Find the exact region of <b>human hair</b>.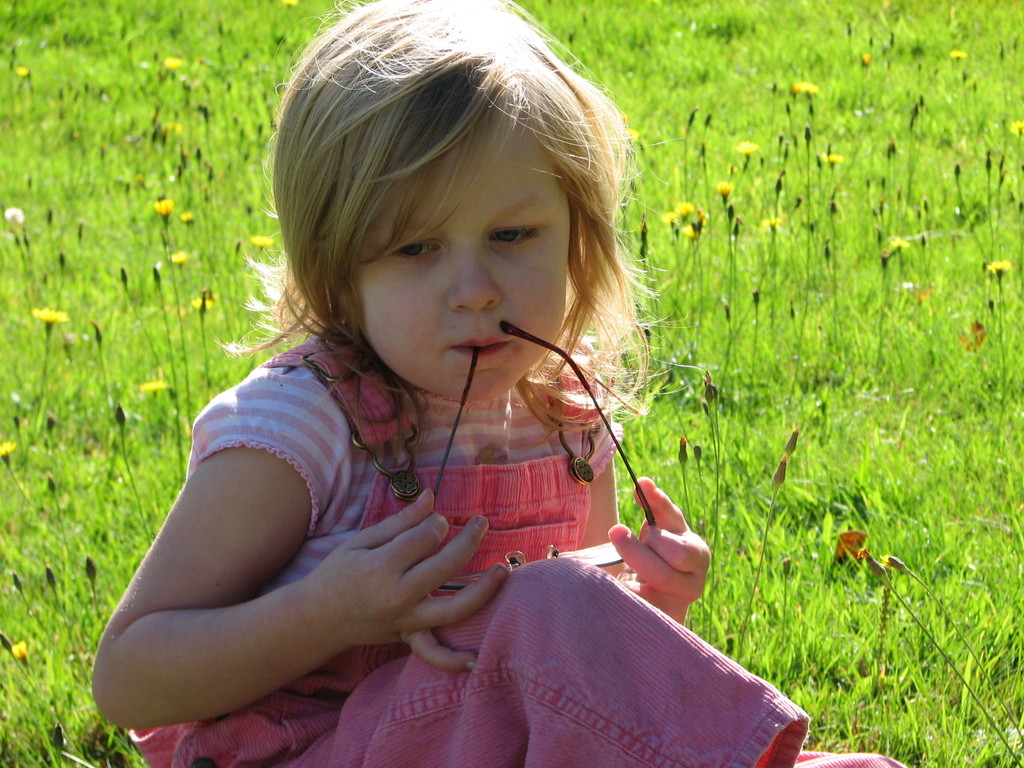
Exact region: bbox=[259, 3, 632, 403].
